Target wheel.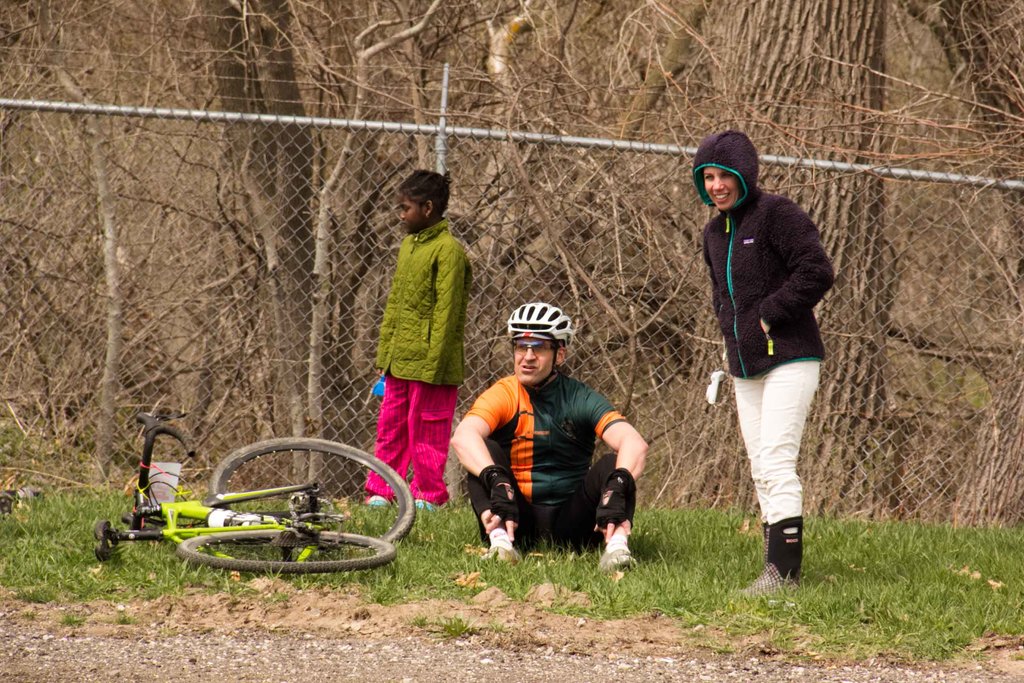
Target region: BBox(178, 519, 394, 585).
